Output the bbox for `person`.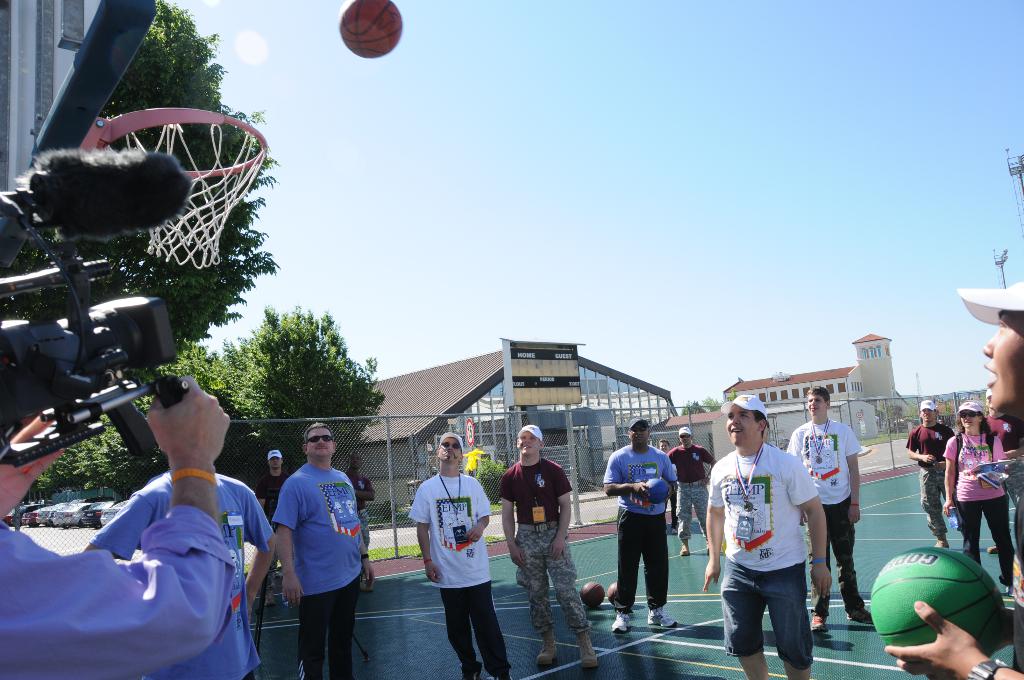
0,357,234,679.
